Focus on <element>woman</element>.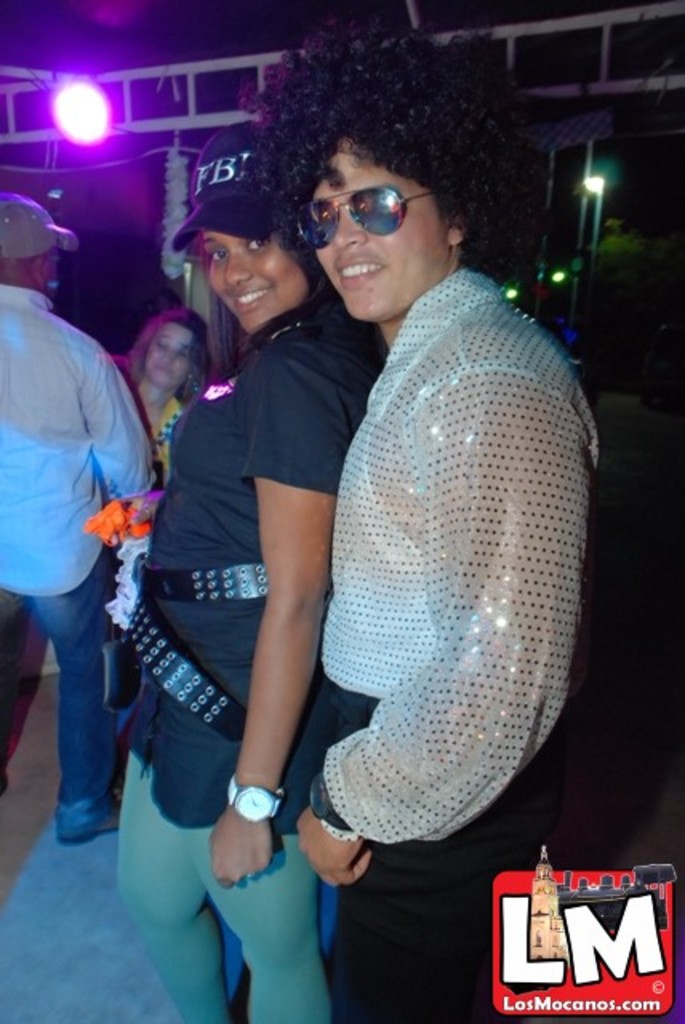
Focused at Rect(114, 106, 399, 1006).
